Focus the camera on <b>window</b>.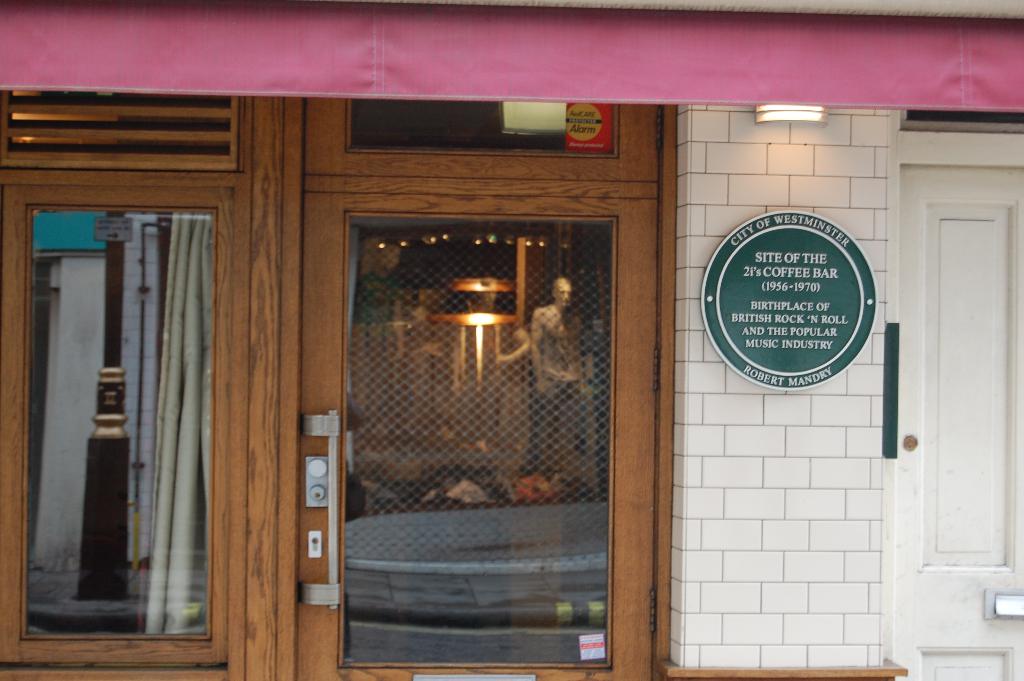
Focus region: BBox(17, 168, 227, 630).
